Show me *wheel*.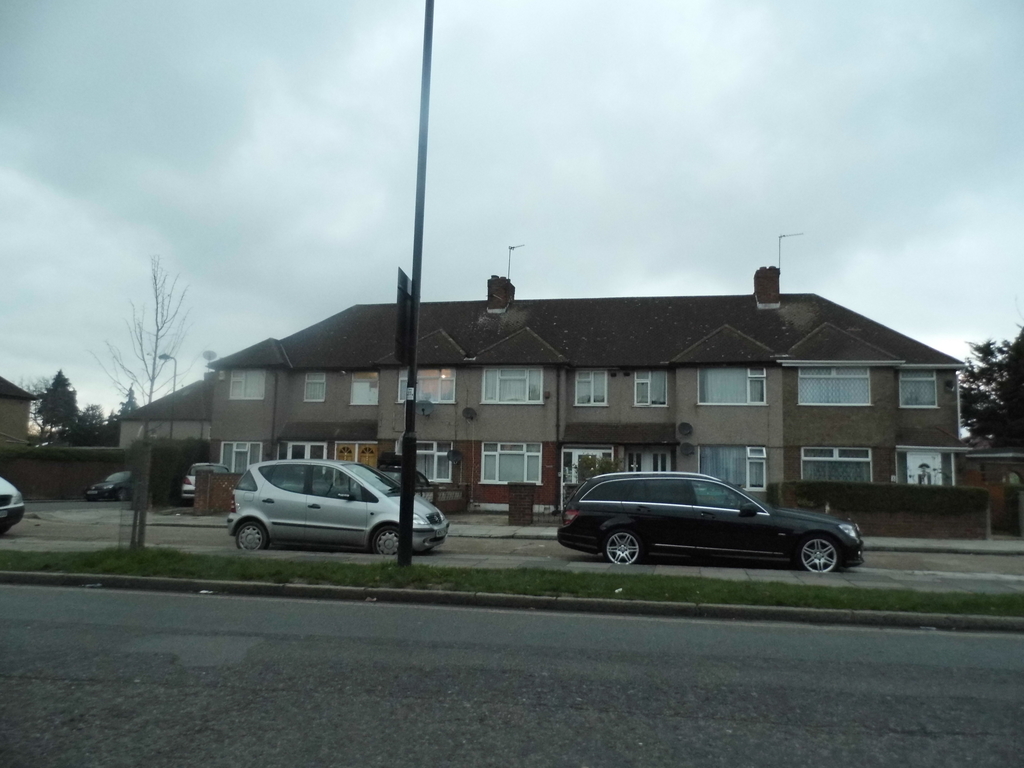
*wheel* is here: (603, 526, 640, 564).
